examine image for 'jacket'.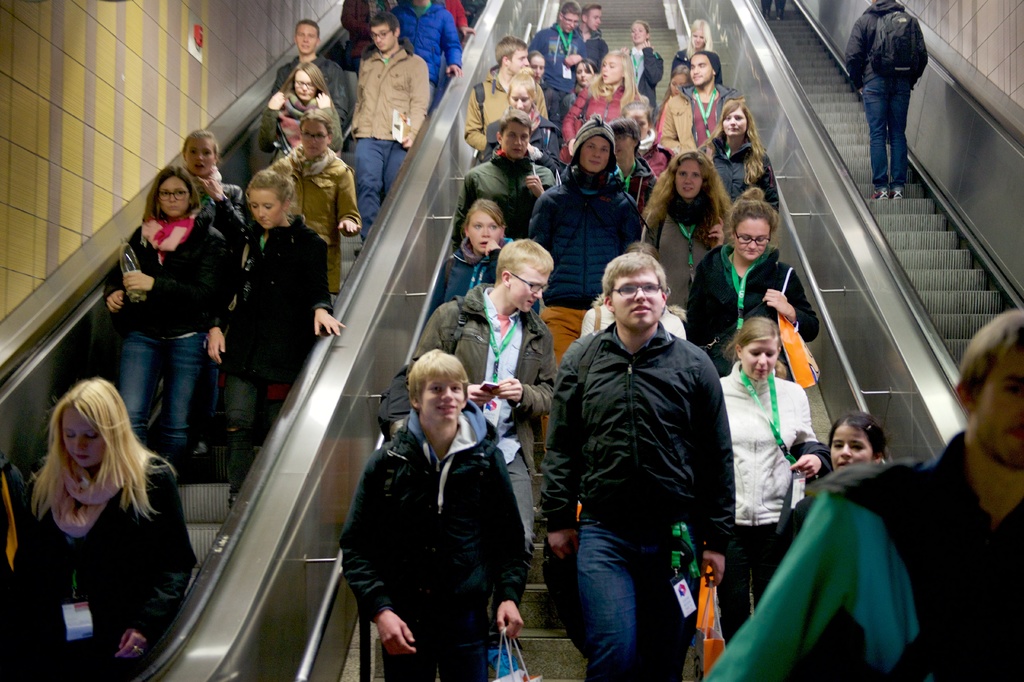
Examination result: <bbox>250, 91, 338, 174</bbox>.
